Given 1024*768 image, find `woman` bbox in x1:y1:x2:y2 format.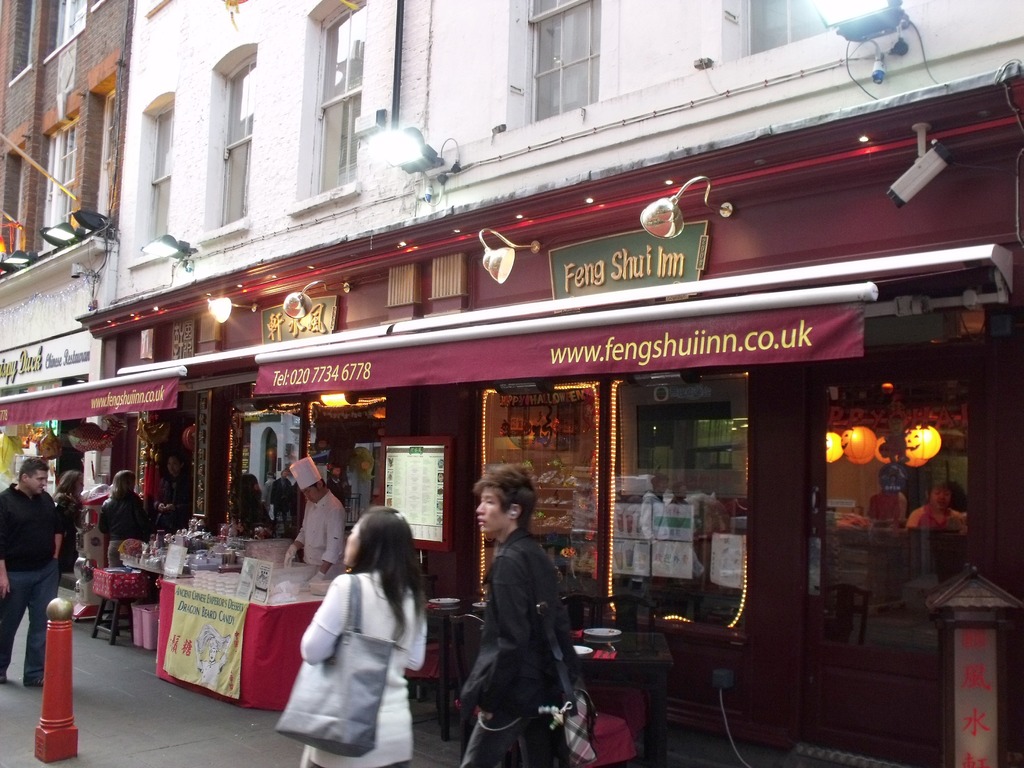
276:511:432:755.
